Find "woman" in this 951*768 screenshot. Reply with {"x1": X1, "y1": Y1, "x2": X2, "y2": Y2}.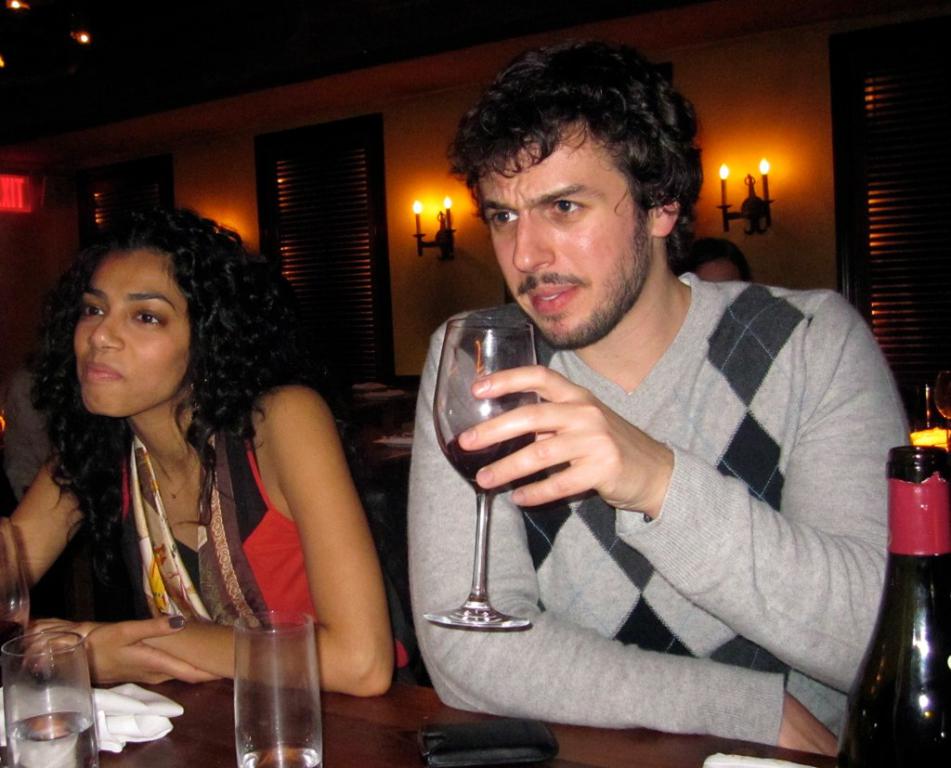
{"x1": 12, "y1": 198, "x2": 371, "y2": 715}.
